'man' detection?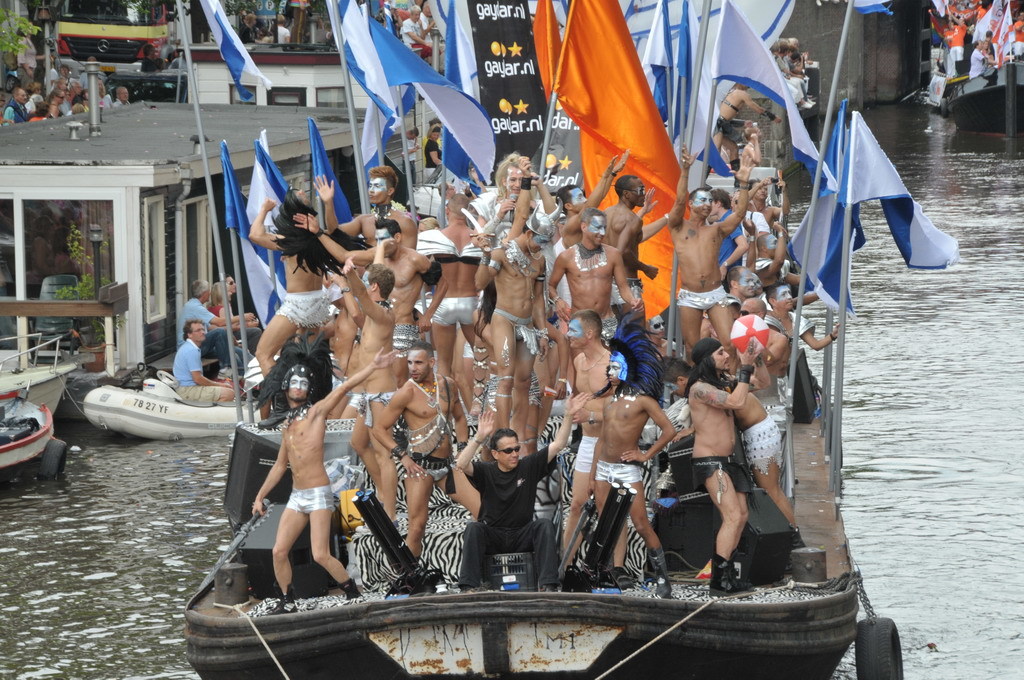
x1=710, y1=186, x2=749, y2=284
